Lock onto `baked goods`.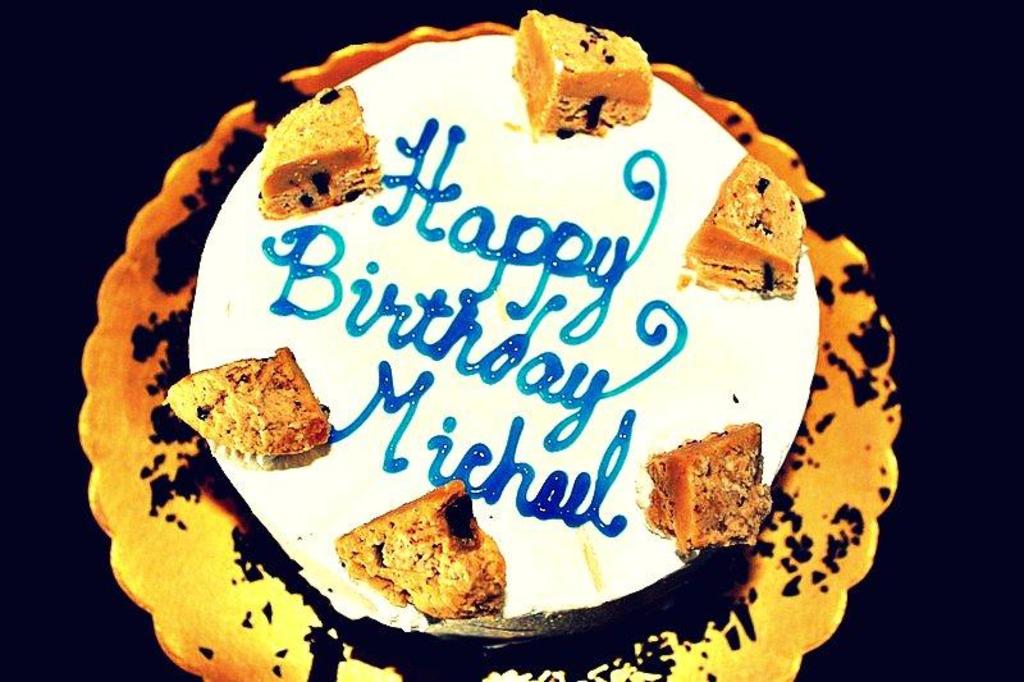
Locked: [left=123, top=67, right=893, bottom=646].
